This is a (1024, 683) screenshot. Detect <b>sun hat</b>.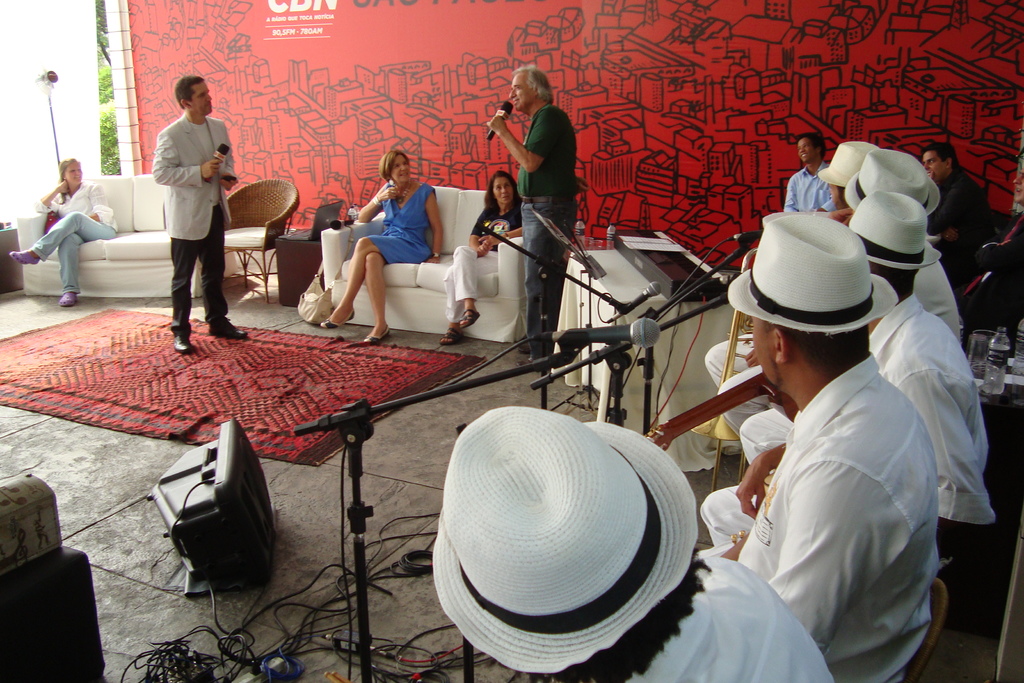
pyautogui.locateOnScreen(434, 402, 703, 671).
